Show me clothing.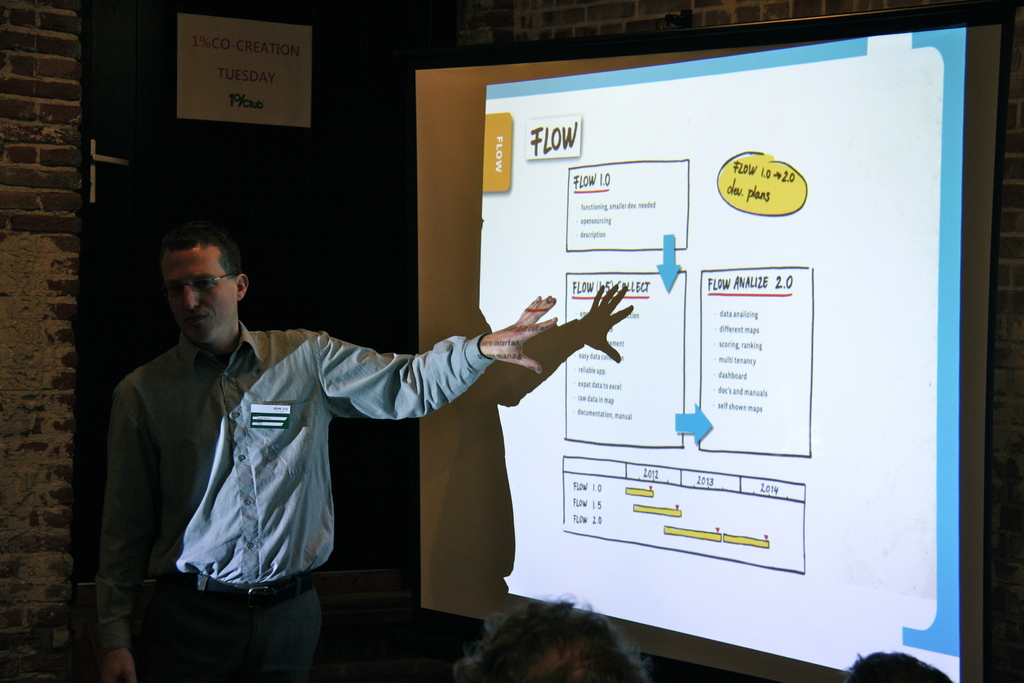
clothing is here: (x1=94, y1=320, x2=495, y2=682).
